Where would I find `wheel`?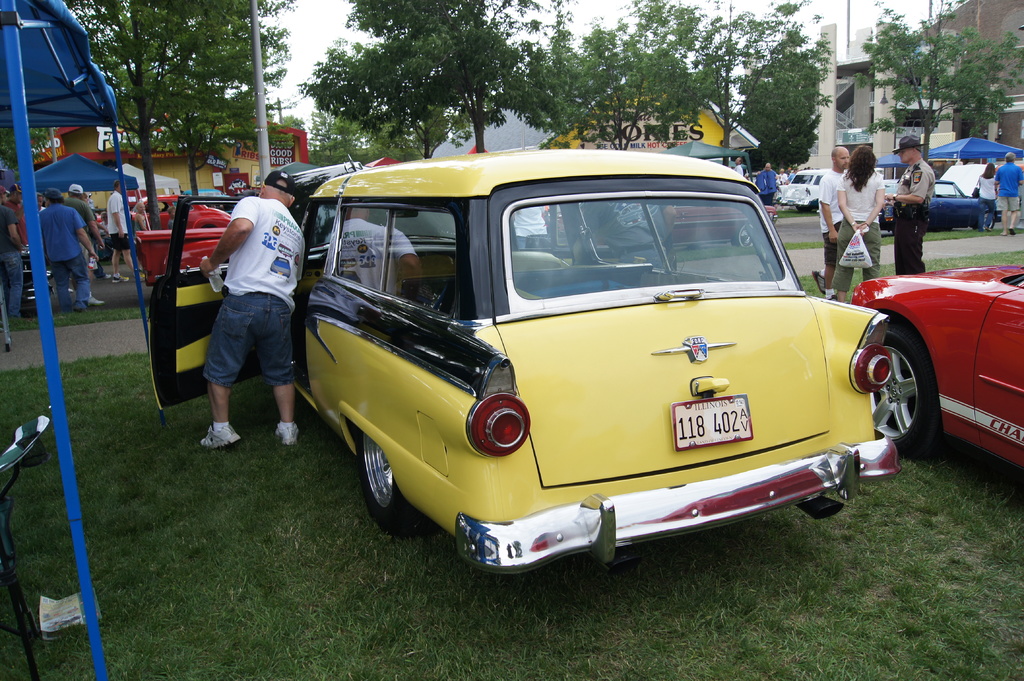
At [x1=986, y1=211, x2=994, y2=230].
